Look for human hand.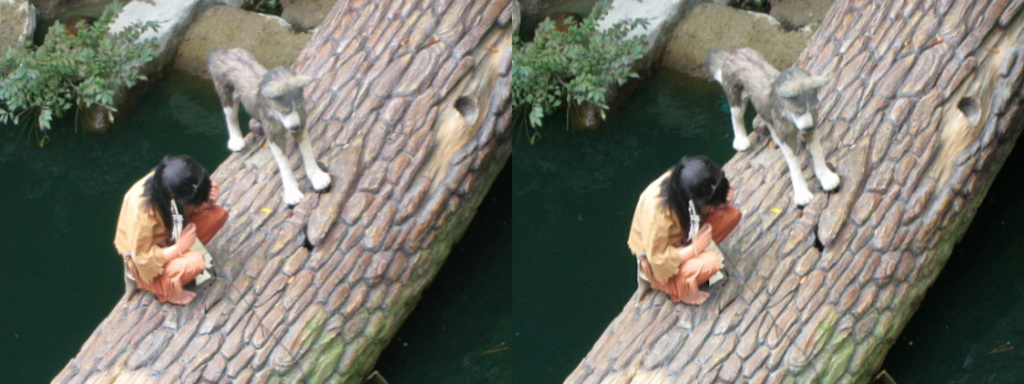
Found: [204,180,220,209].
